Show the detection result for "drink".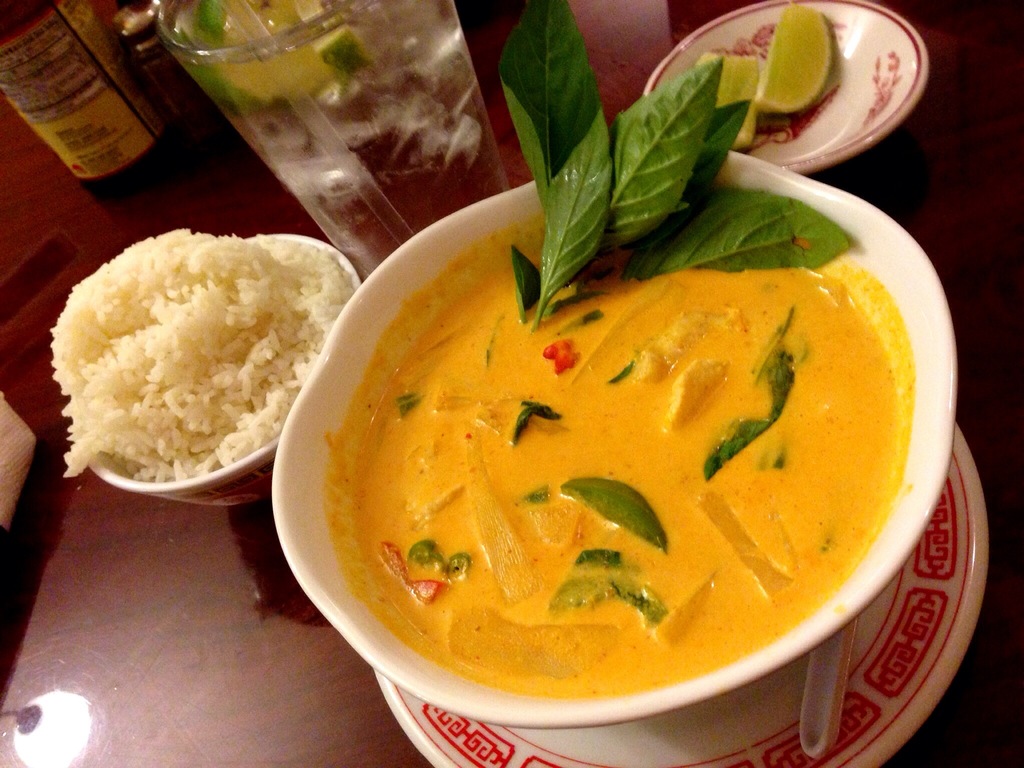
14, 6, 173, 200.
